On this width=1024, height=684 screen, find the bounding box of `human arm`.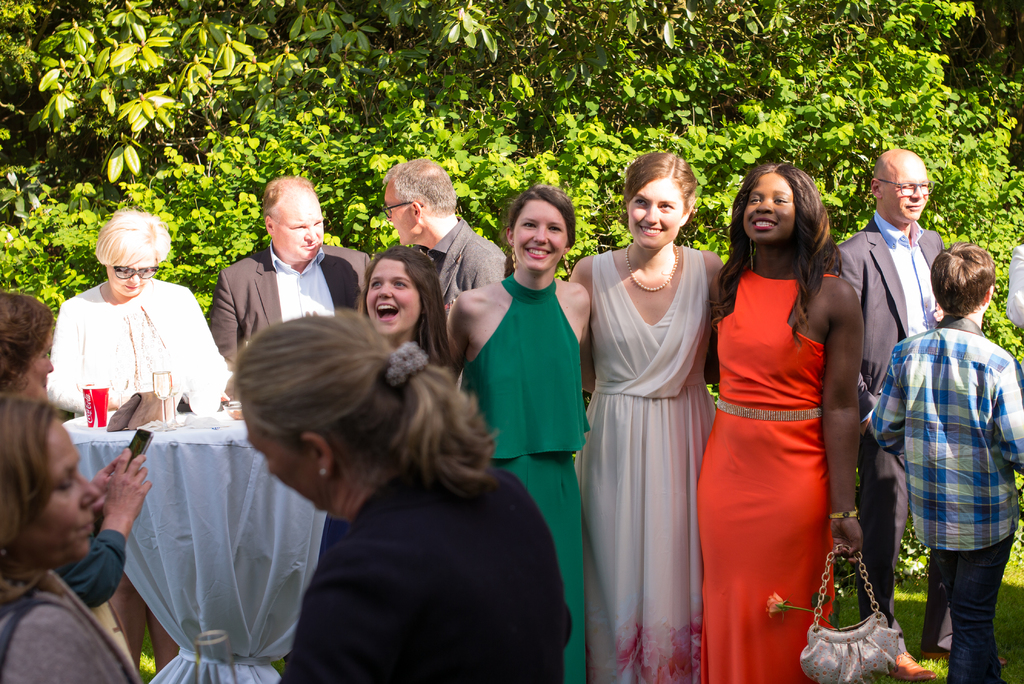
Bounding box: (x1=37, y1=297, x2=140, y2=426).
